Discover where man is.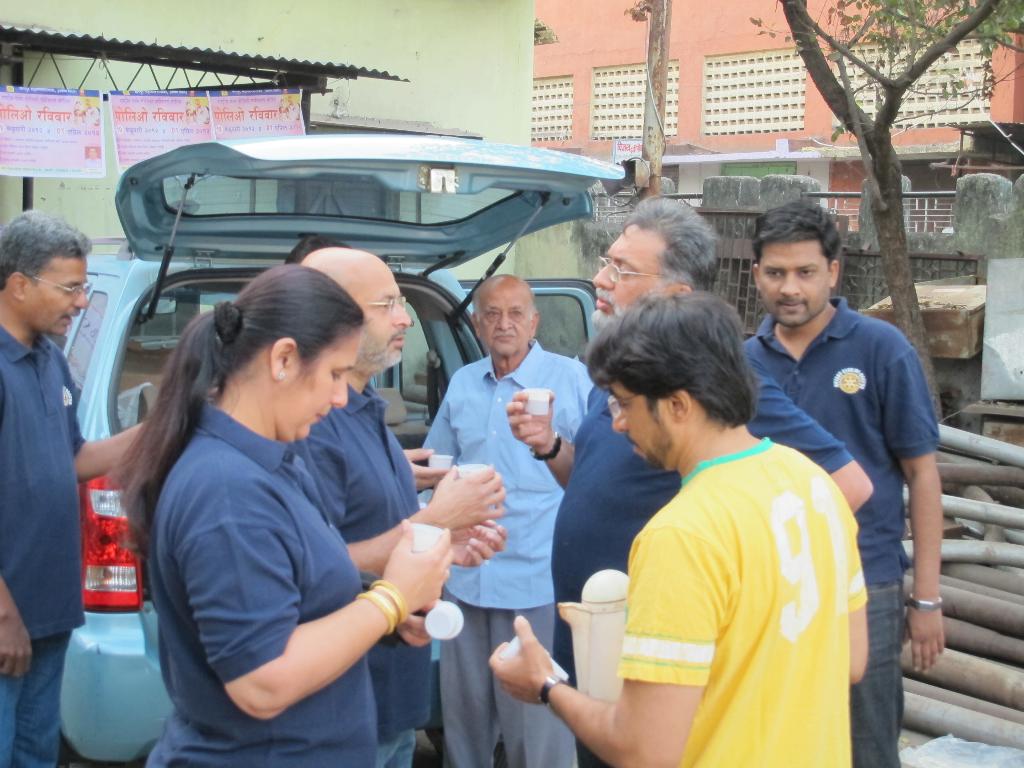
Discovered at pyautogui.locateOnScreen(298, 248, 508, 767).
